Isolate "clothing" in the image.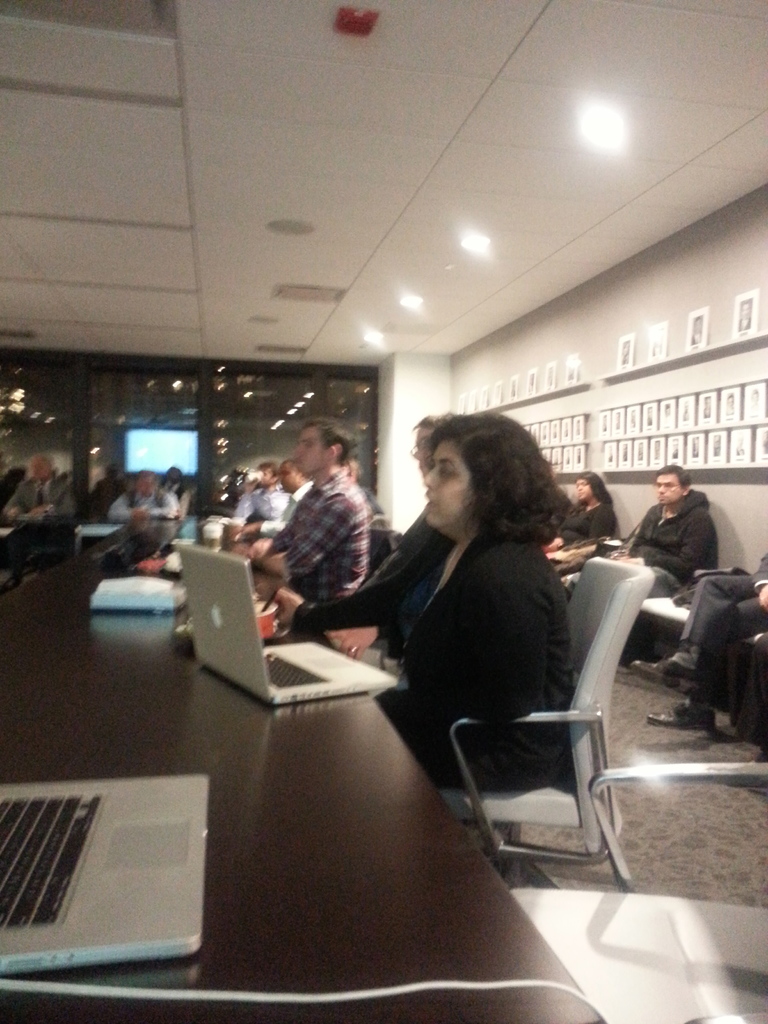
Isolated region: {"x1": 263, "y1": 481, "x2": 312, "y2": 538}.
